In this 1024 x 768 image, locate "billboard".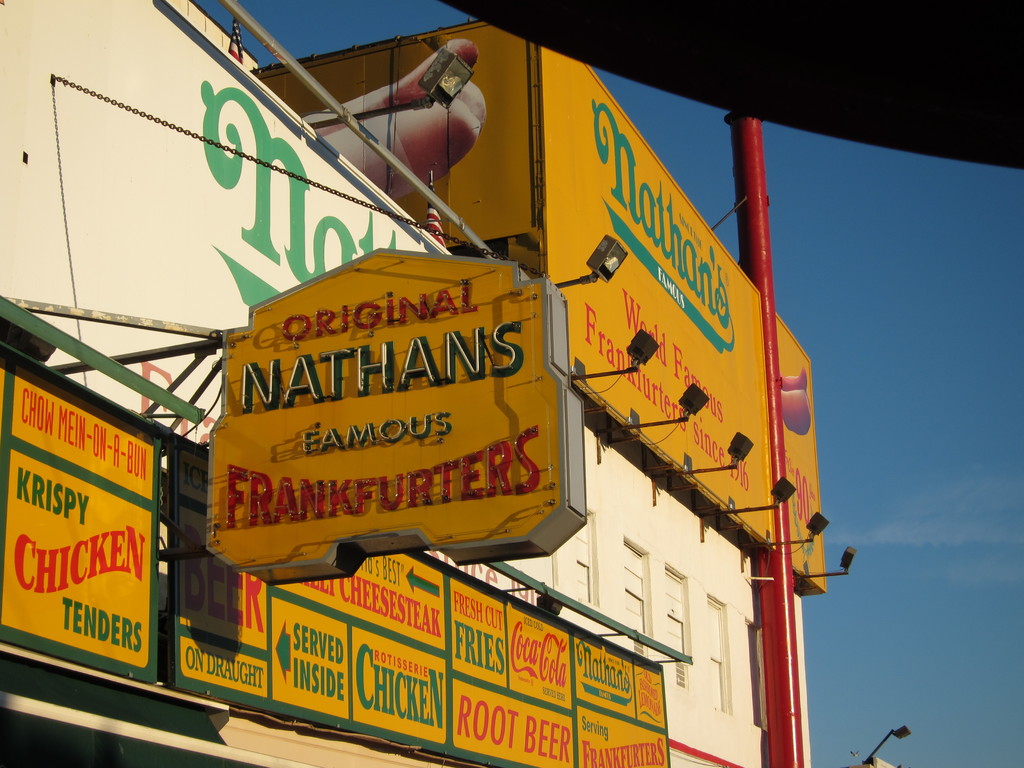
Bounding box: box(548, 27, 821, 582).
